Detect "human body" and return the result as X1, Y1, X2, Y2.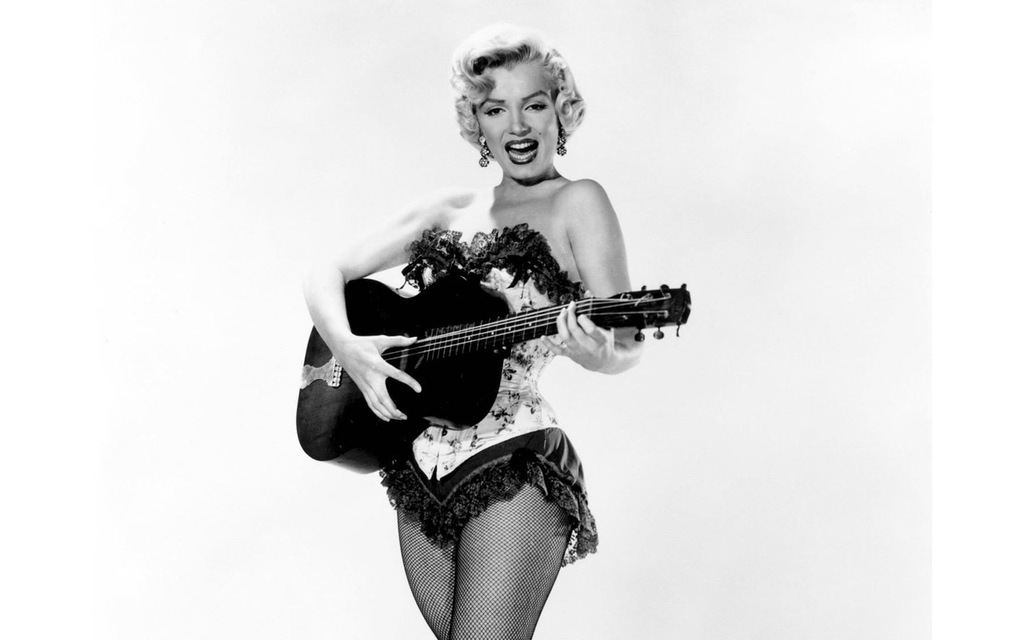
263, 35, 675, 621.
